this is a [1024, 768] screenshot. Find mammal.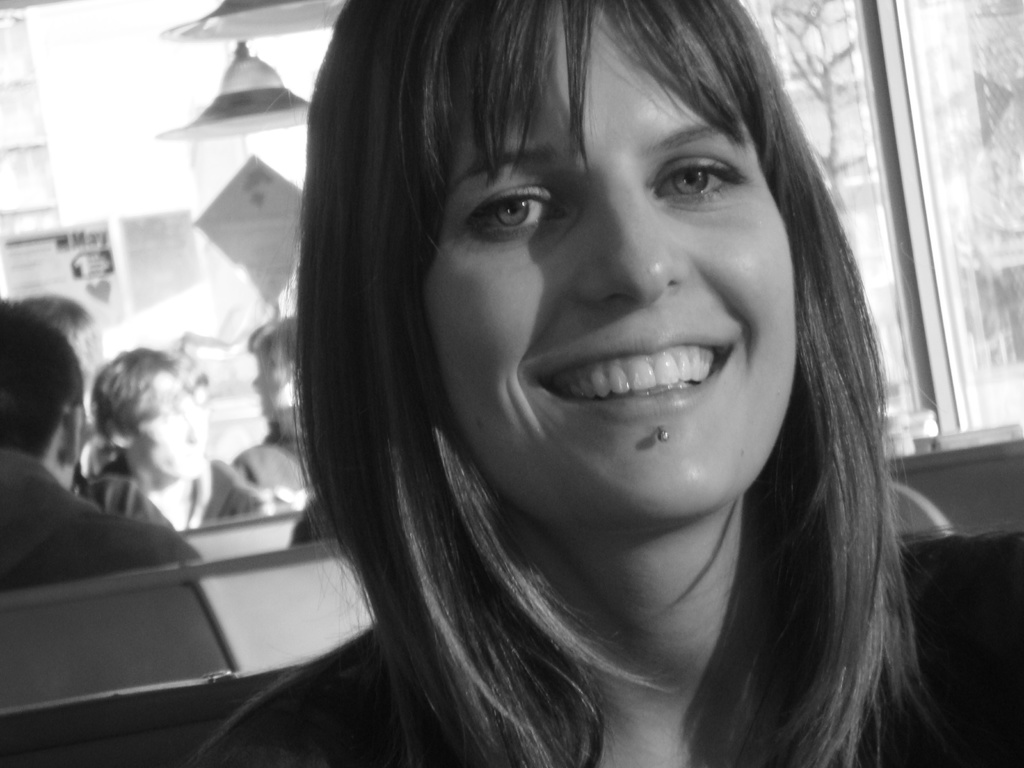
Bounding box: (0, 297, 202, 589).
